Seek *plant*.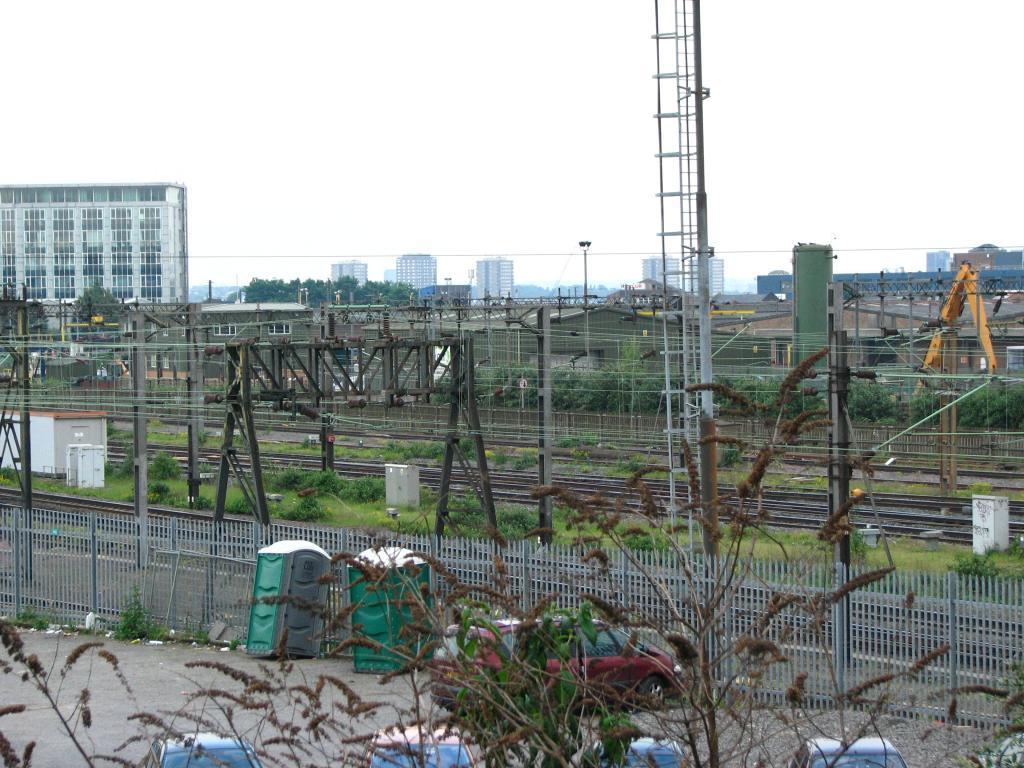
region(525, 344, 1023, 767).
